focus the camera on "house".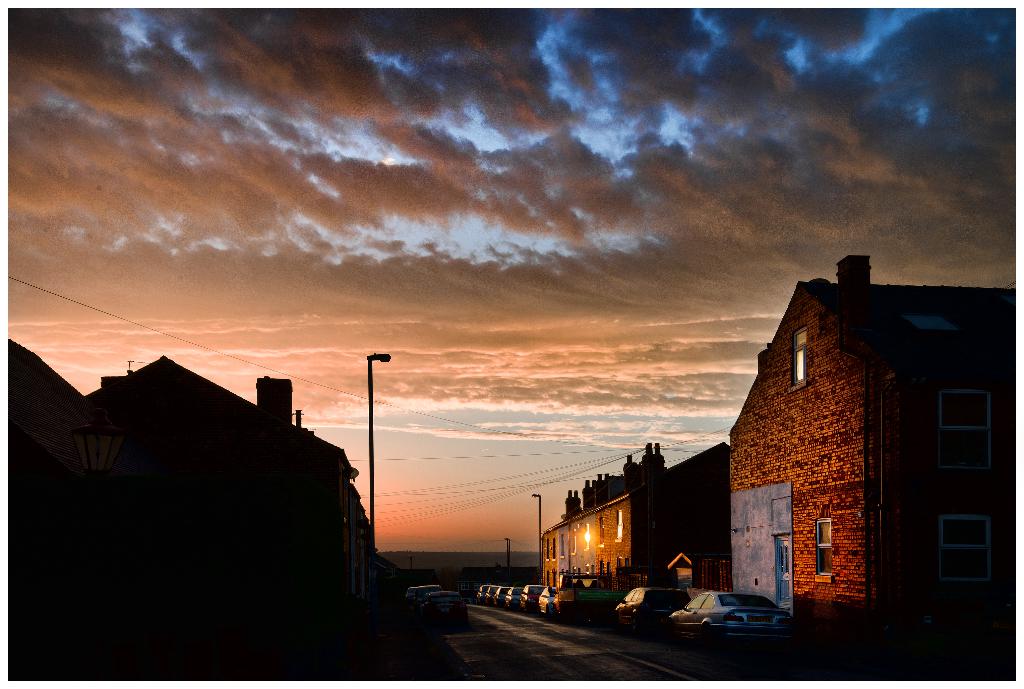
Focus region: box=[76, 351, 383, 665].
